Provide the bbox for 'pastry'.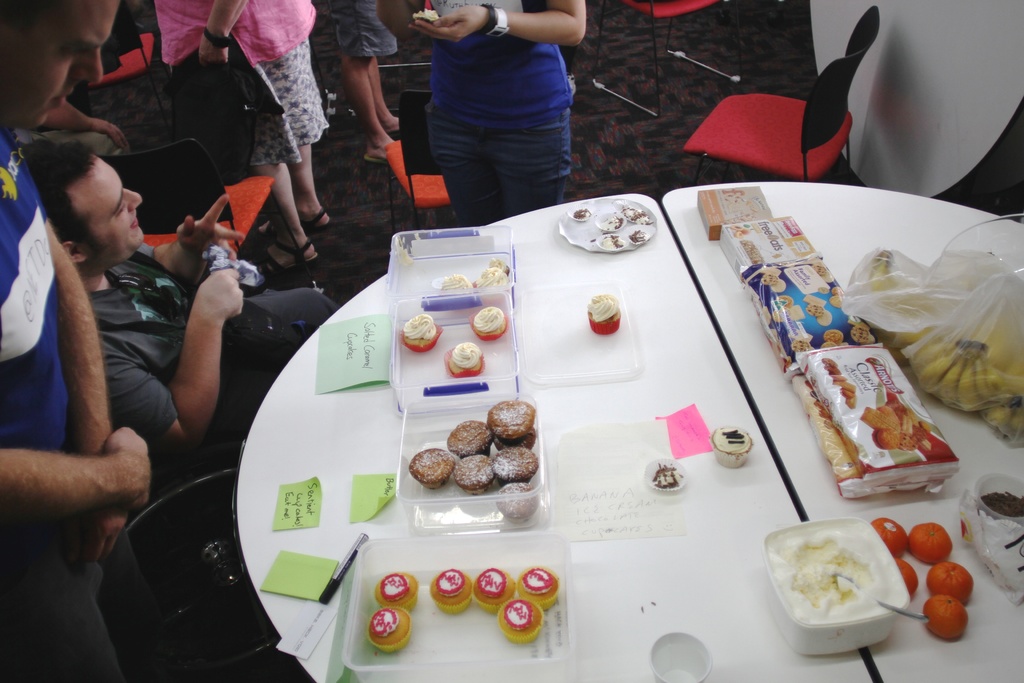
<bbox>447, 343, 483, 378</bbox>.
